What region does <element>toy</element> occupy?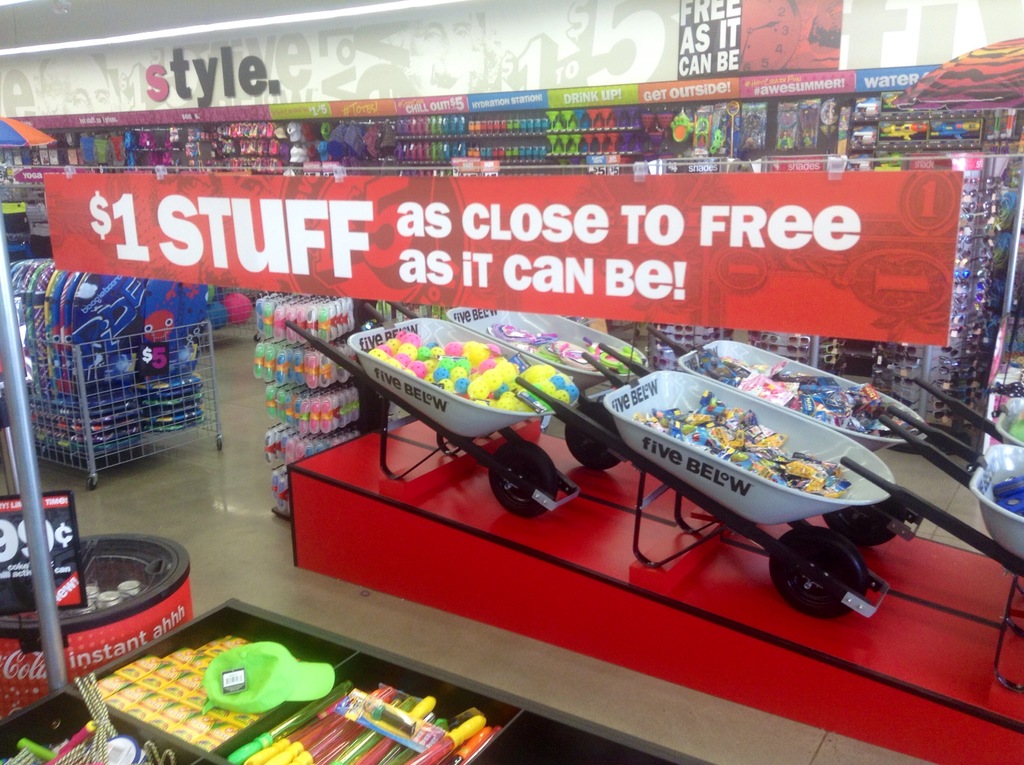
x1=290, y1=684, x2=399, y2=764.
